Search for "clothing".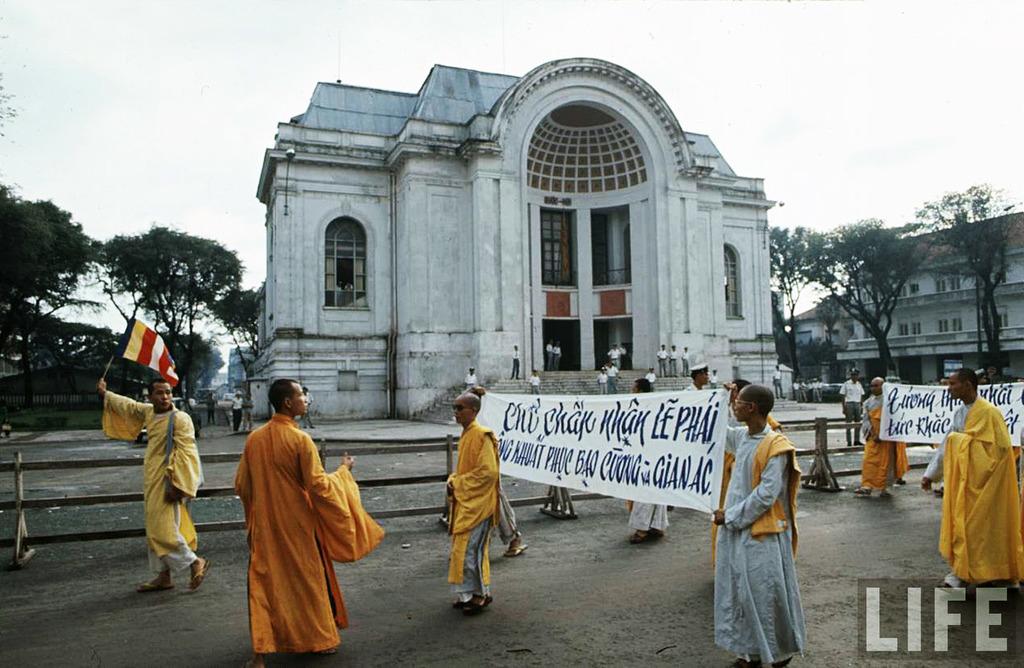
Found at (775,370,780,399).
